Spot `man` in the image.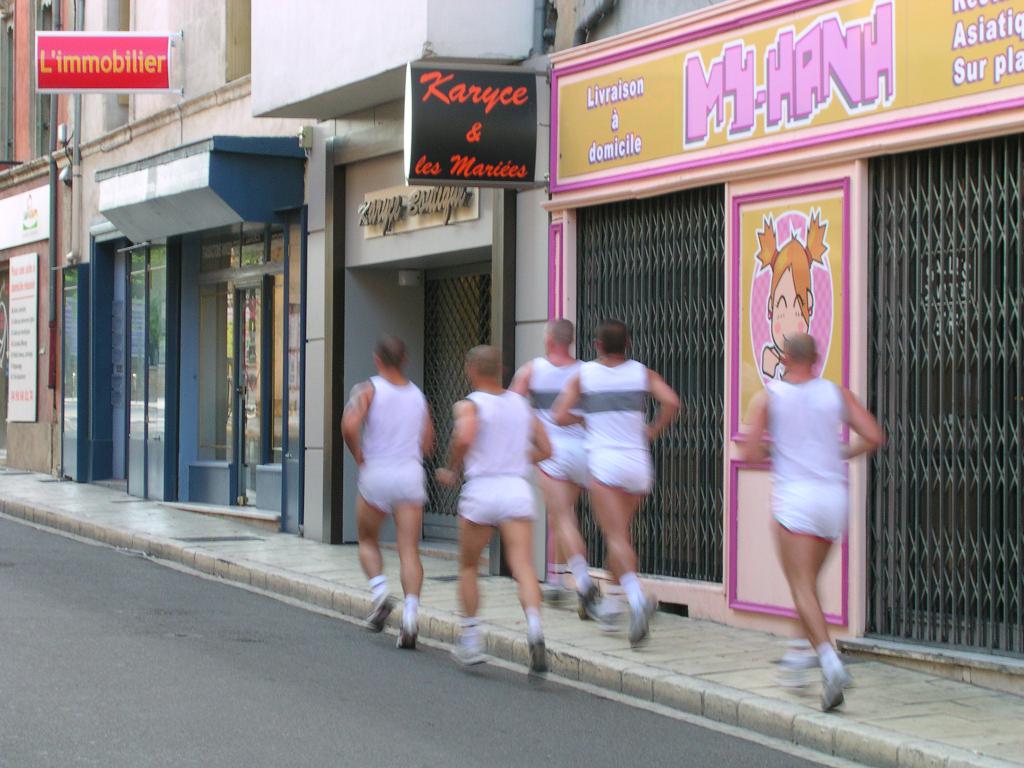
`man` found at 429,343,554,685.
